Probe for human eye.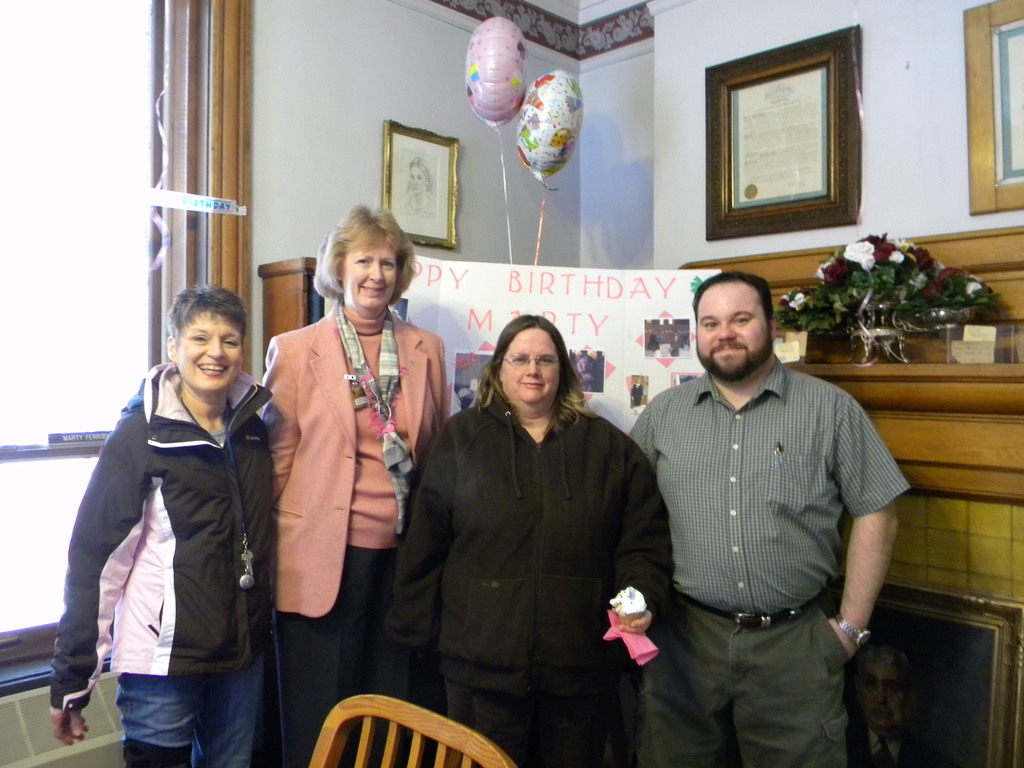
Probe result: (left=221, top=333, right=242, bottom=351).
